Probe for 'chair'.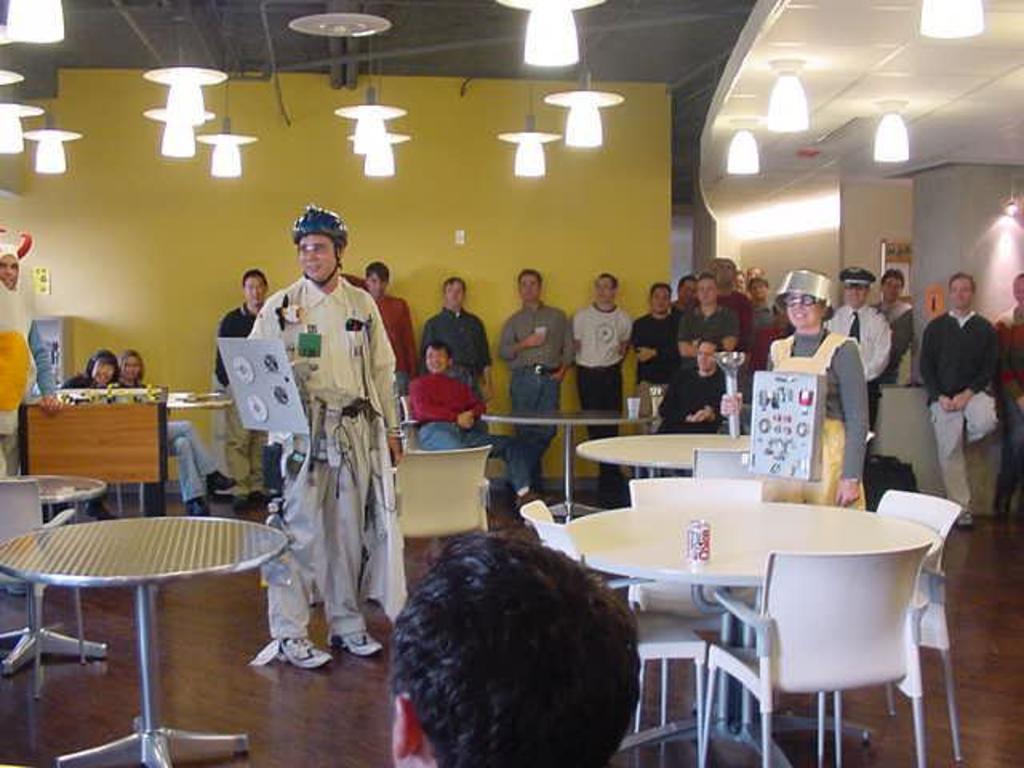
Probe result: locate(690, 445, 763, 482).
